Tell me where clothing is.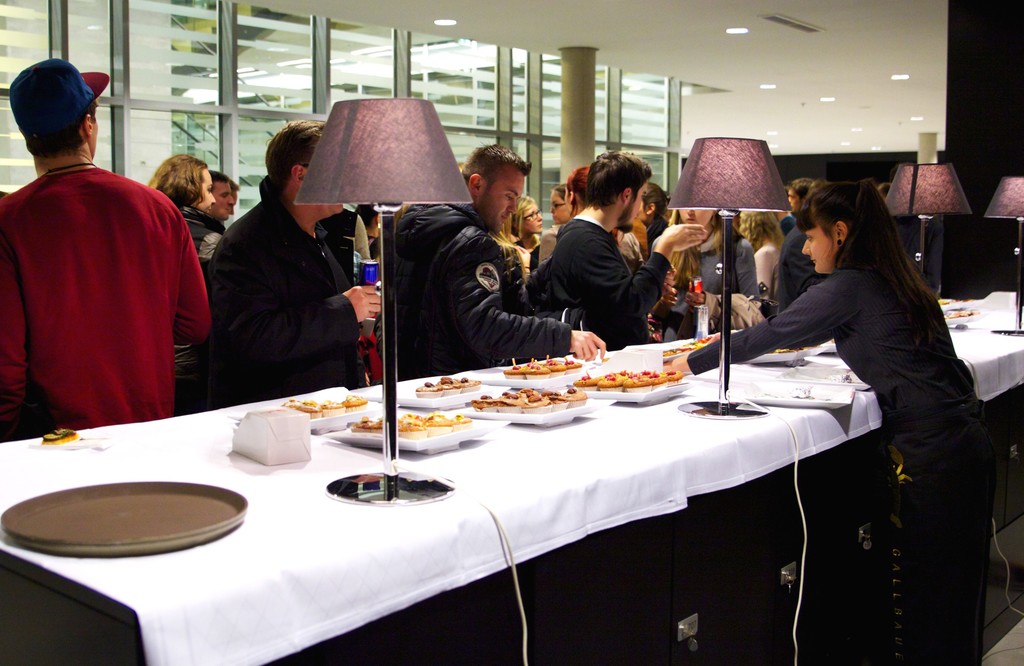
clothing is at 159:186:209:263.
